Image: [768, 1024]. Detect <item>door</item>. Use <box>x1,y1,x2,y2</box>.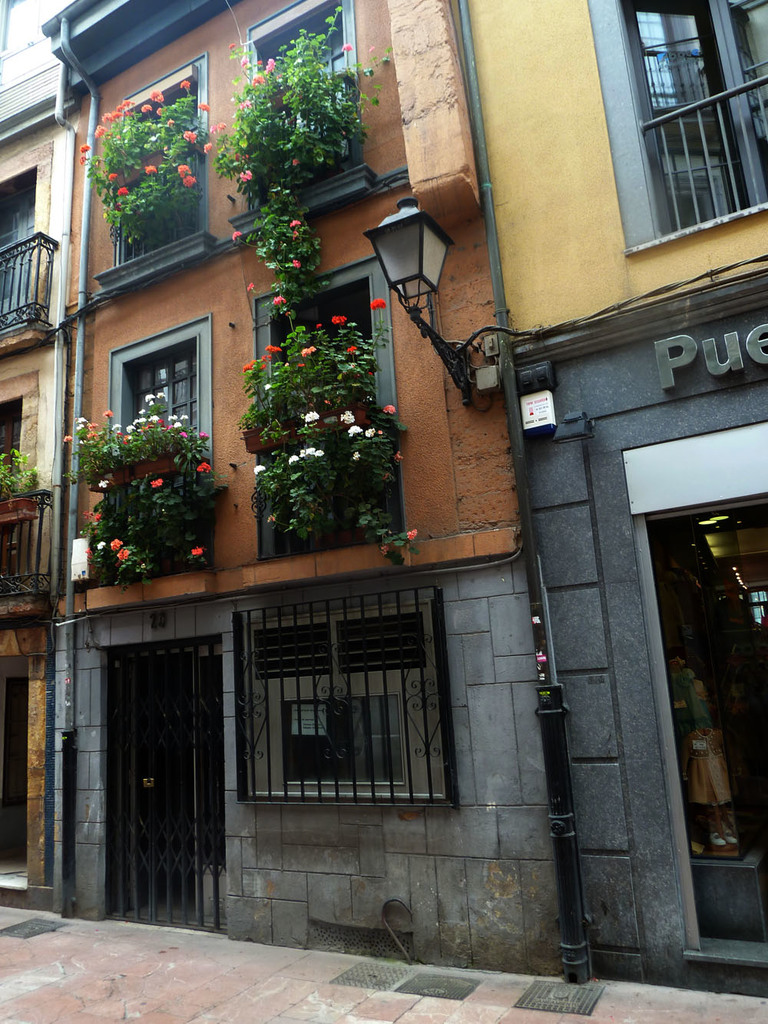
<box>104,654,211,902</box>.
